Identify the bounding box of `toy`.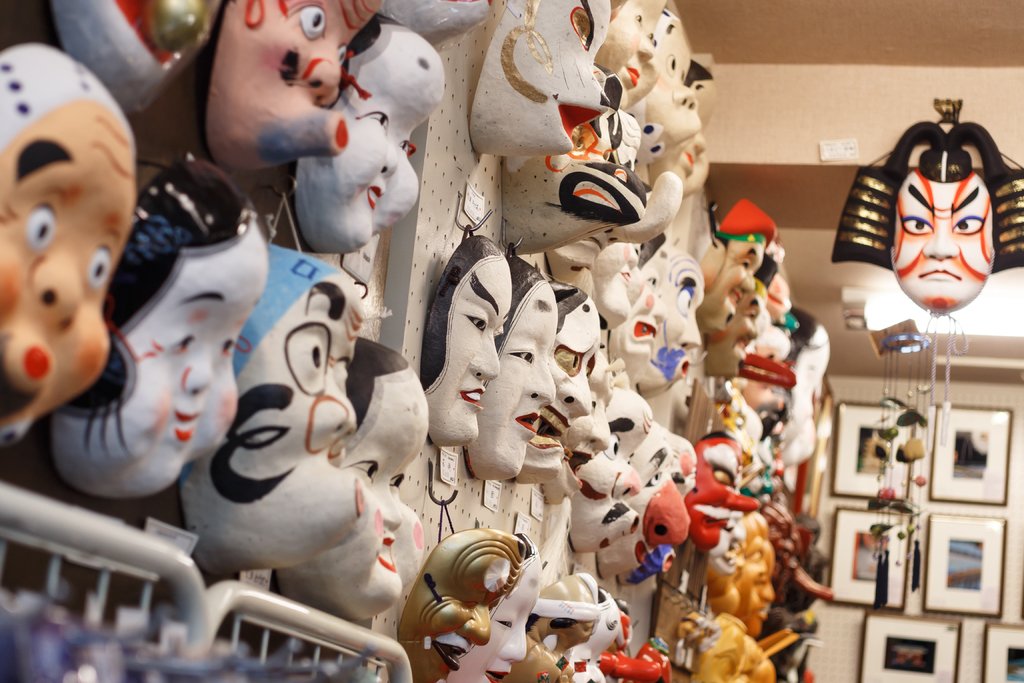
698/258/769/381.
